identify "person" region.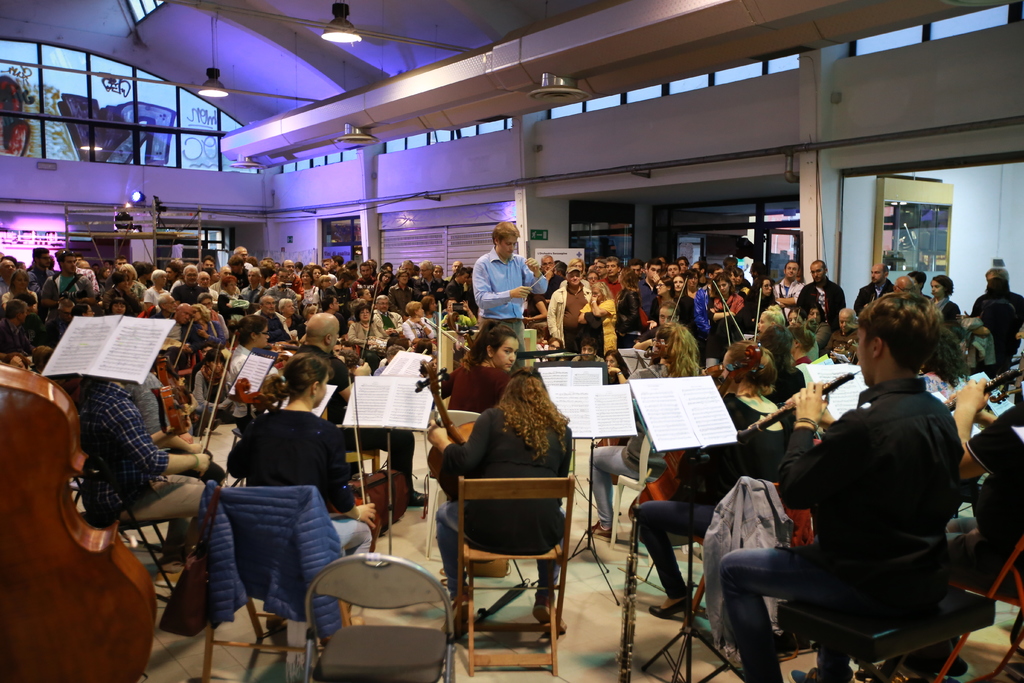
Region: 970:264:1020:311.
